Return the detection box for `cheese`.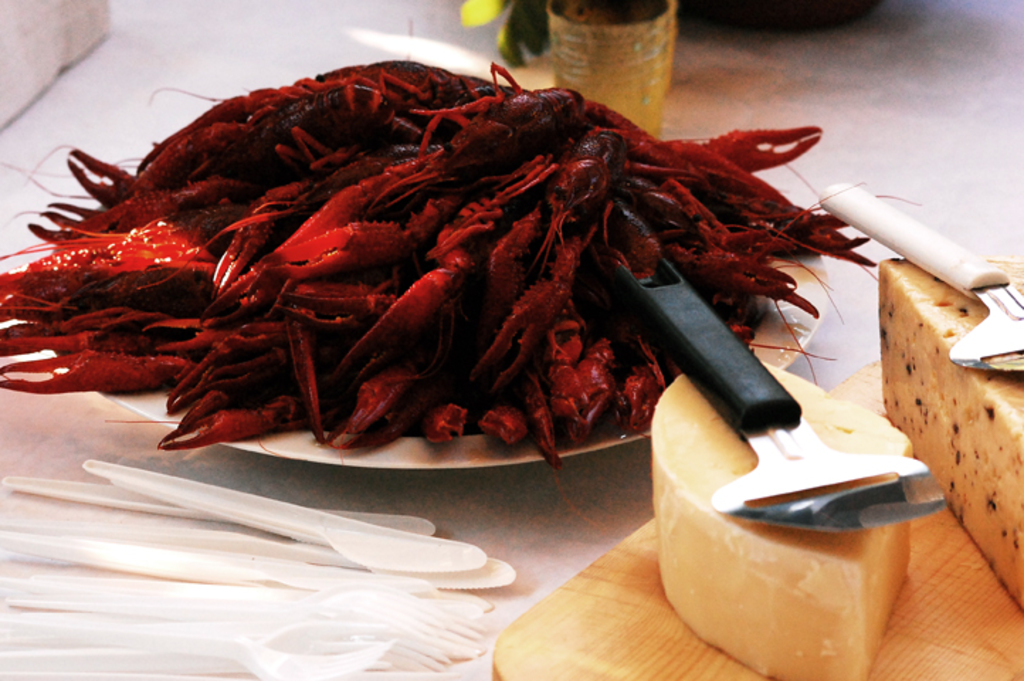
select_region(647, 370, 915, 680).
